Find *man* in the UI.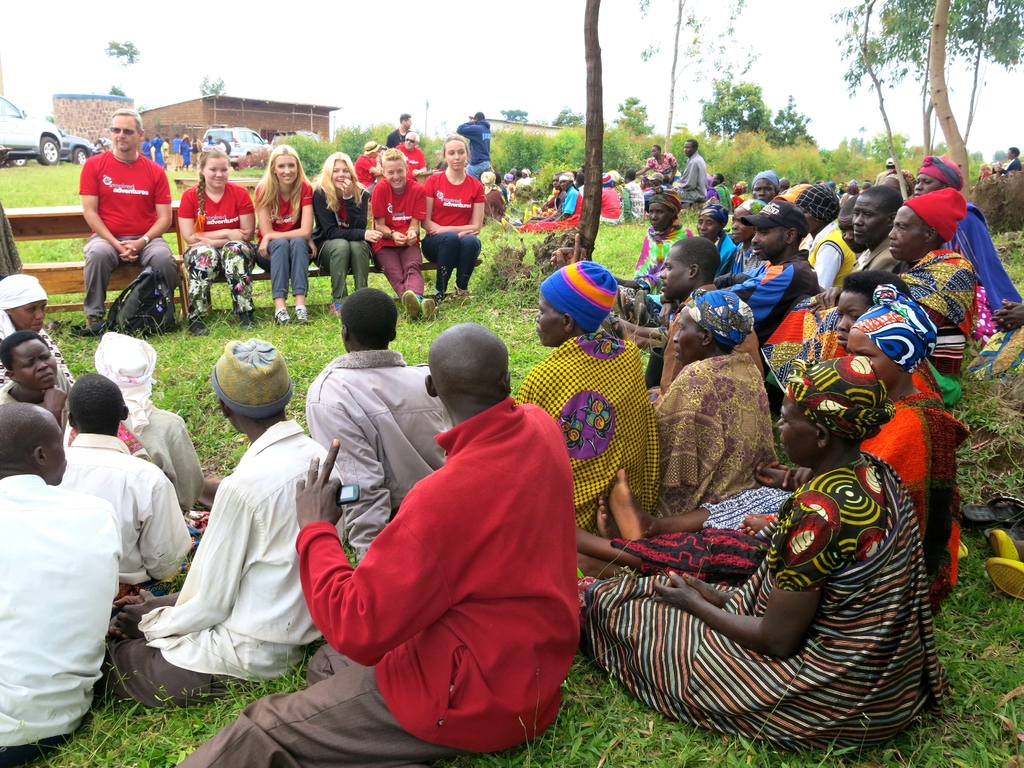
UI element at x1=479, y1=164, x2=534, y2=220.
